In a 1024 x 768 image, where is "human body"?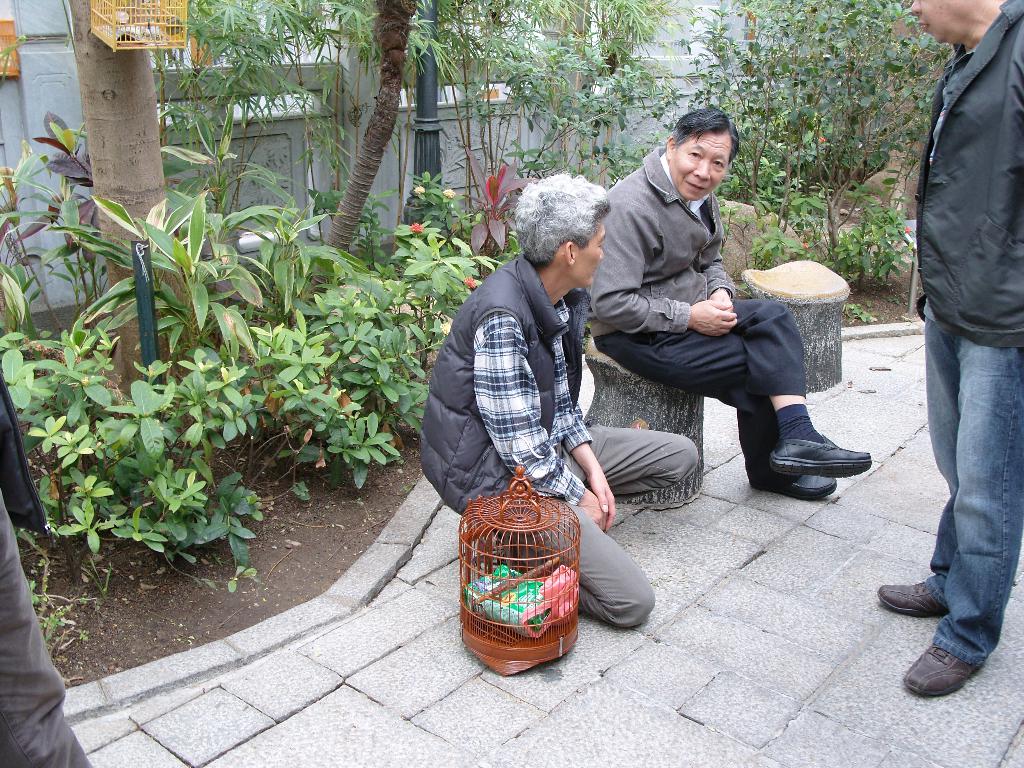
BBox(877, 0, 1023, 700).
